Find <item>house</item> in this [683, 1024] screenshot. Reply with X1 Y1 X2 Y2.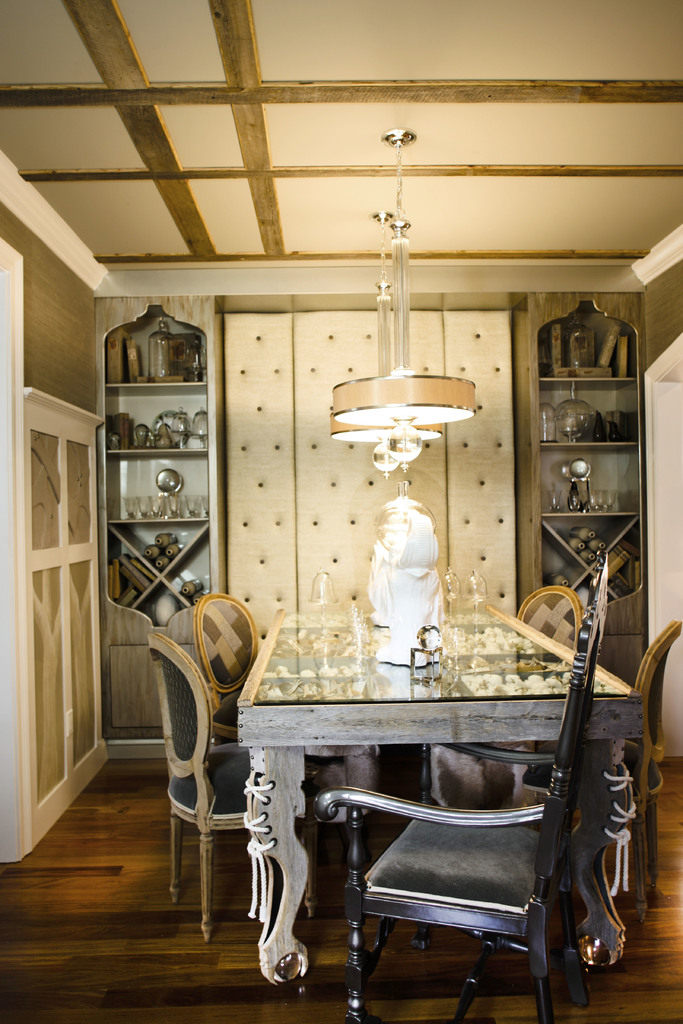
1 2 682 1023.
